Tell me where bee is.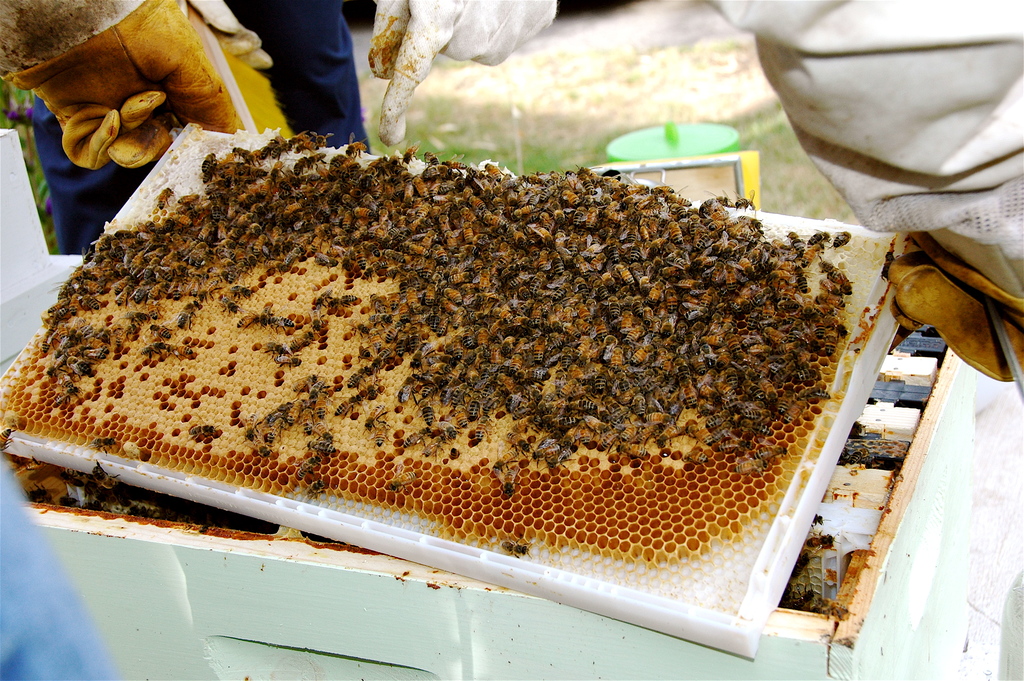
bee is at detection(0, 422, 17, 461).
